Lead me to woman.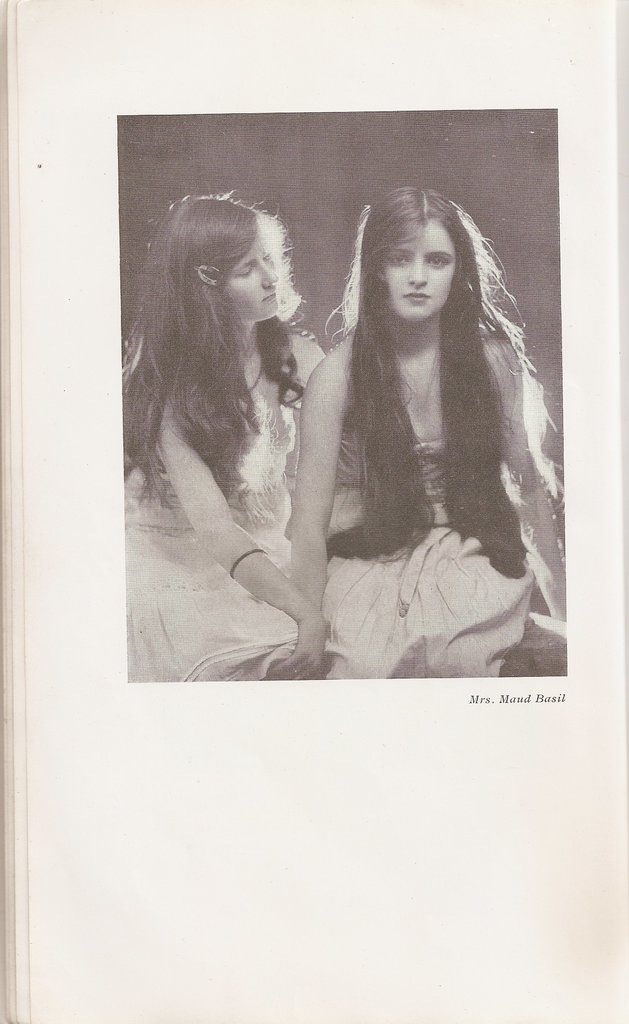
Lead to 260:162:550:675.
